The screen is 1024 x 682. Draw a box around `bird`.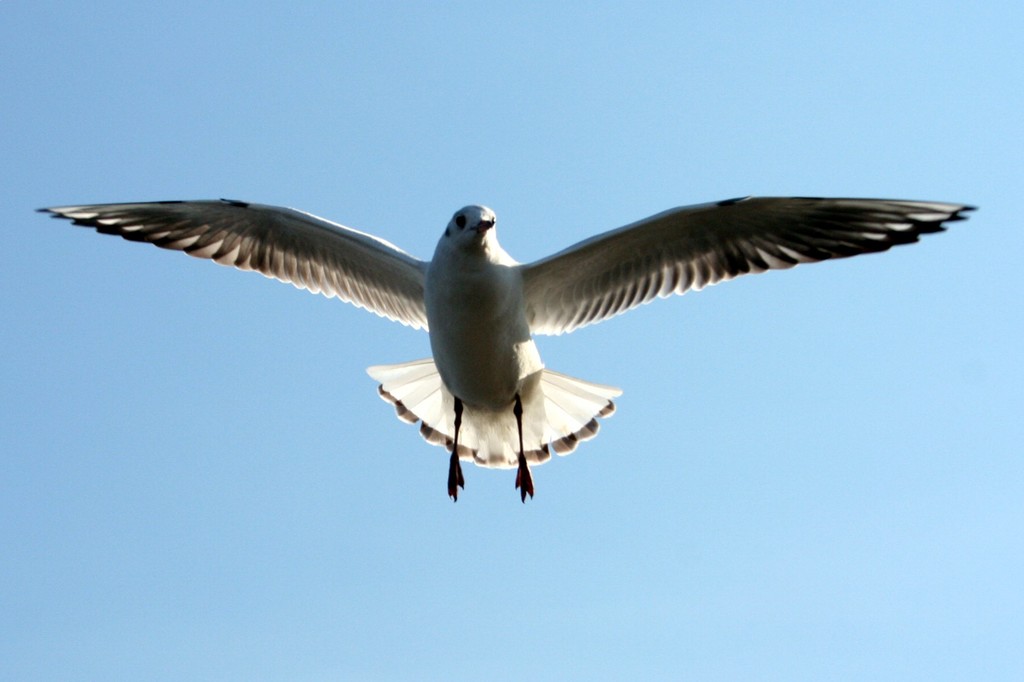
{"left": 39, "top": 199, "right": 976, "bottom": 503}.
